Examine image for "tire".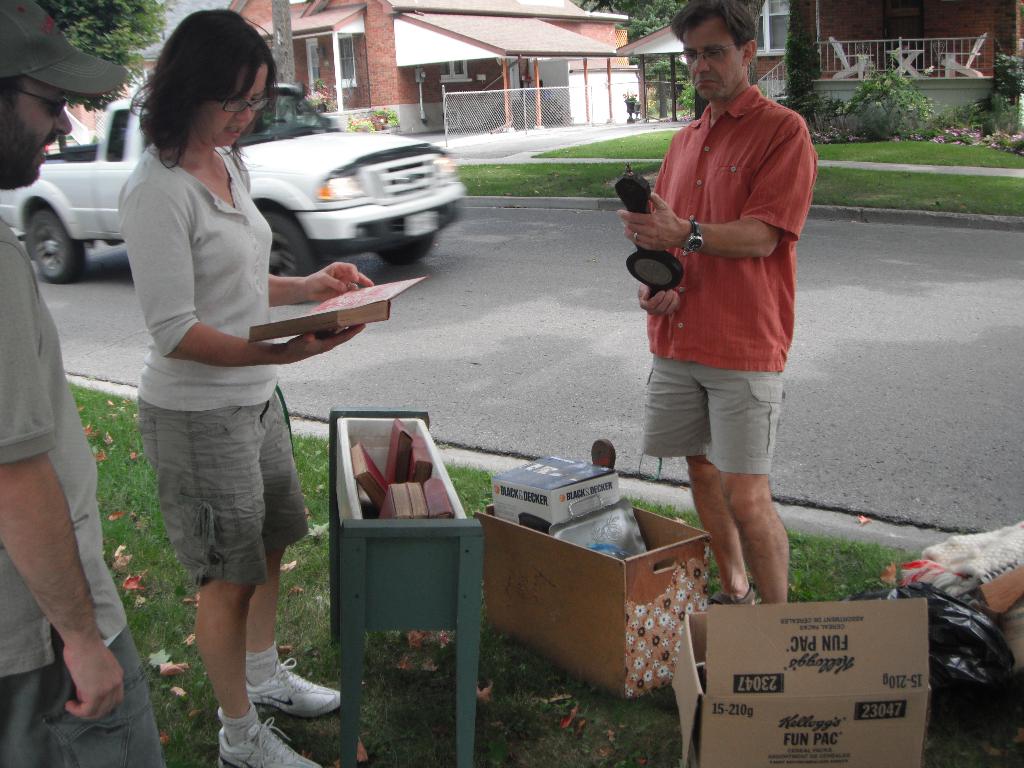
Examination result: locate(373, 233, 431, 266).
